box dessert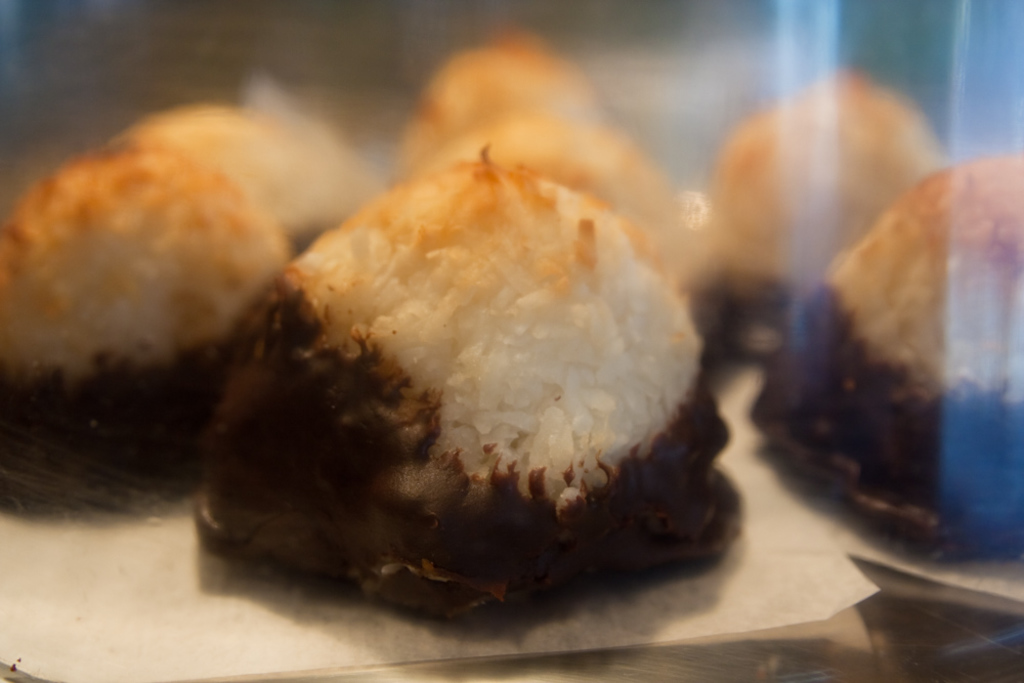
<box>7,95,307,507</box>
